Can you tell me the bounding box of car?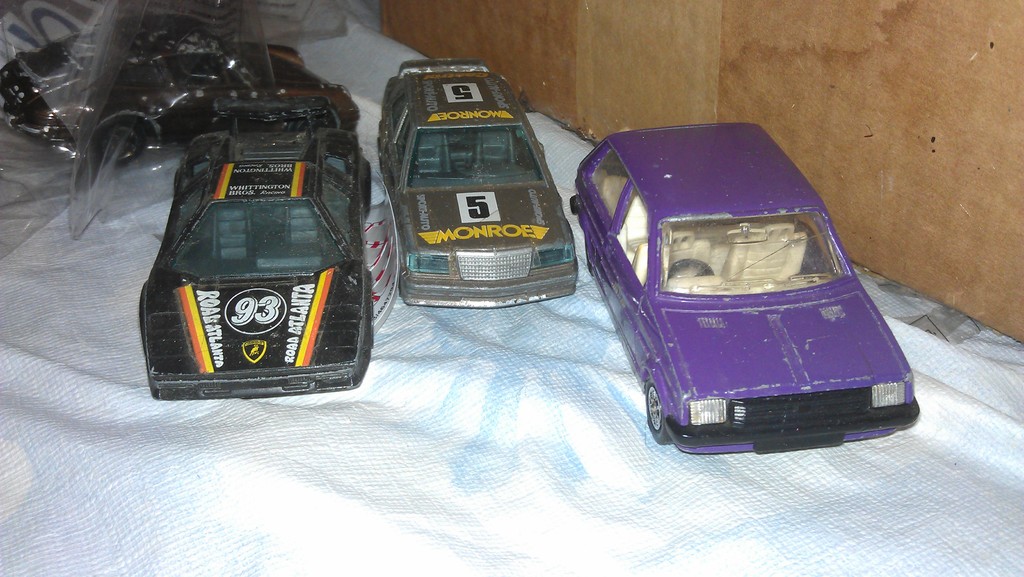
BBox(139, 95, 399, 398).
